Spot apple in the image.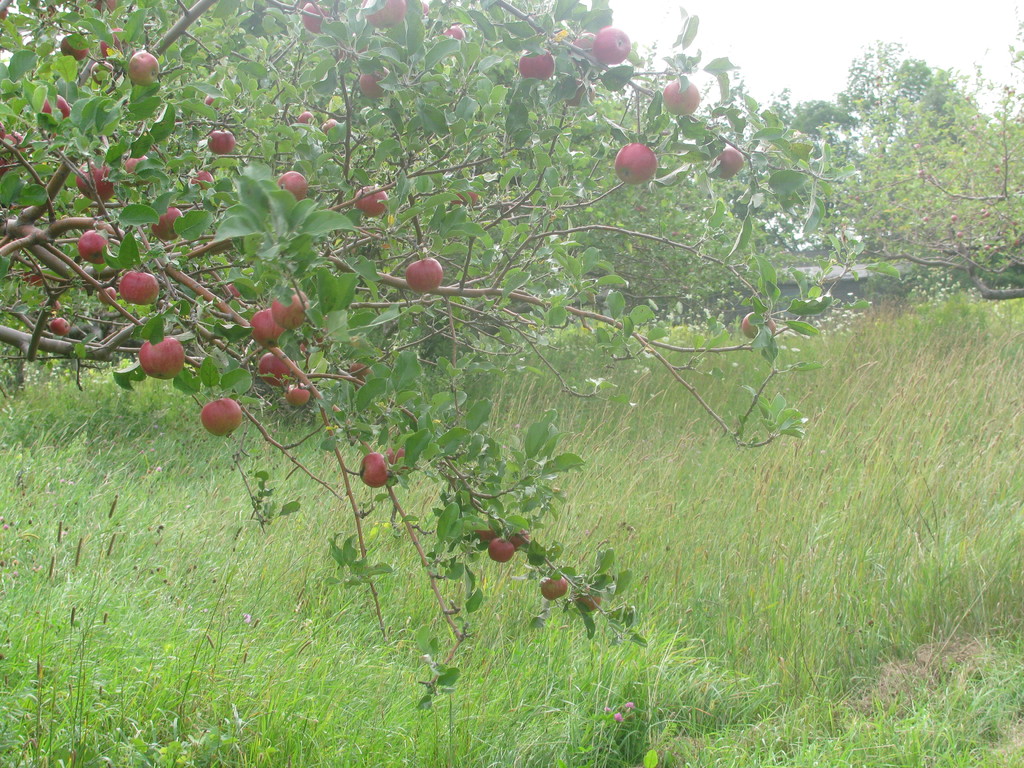
apple found at 360, 0, 406, 26.
